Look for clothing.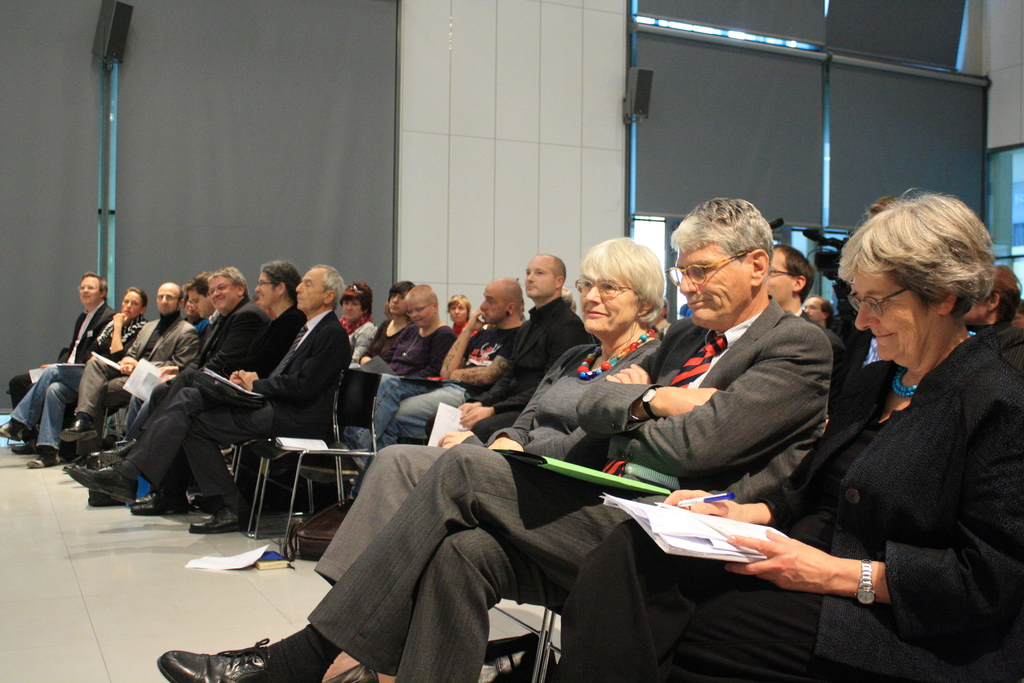
Found: {"left": 406, "top": 385, "right": 463, "bottom": 441}.
